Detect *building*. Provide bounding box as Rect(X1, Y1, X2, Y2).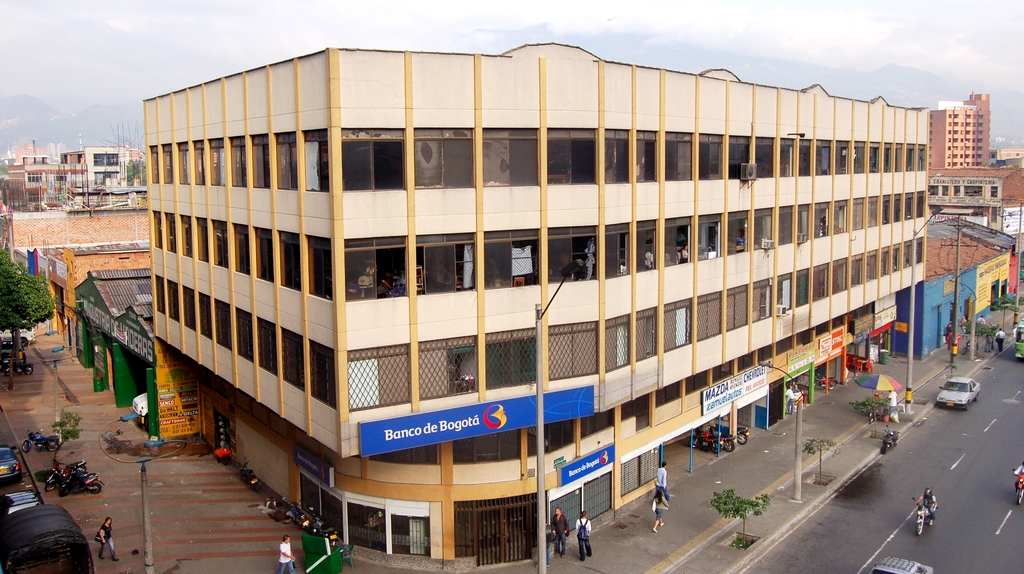
Rect(48, 144, 129, 203).
